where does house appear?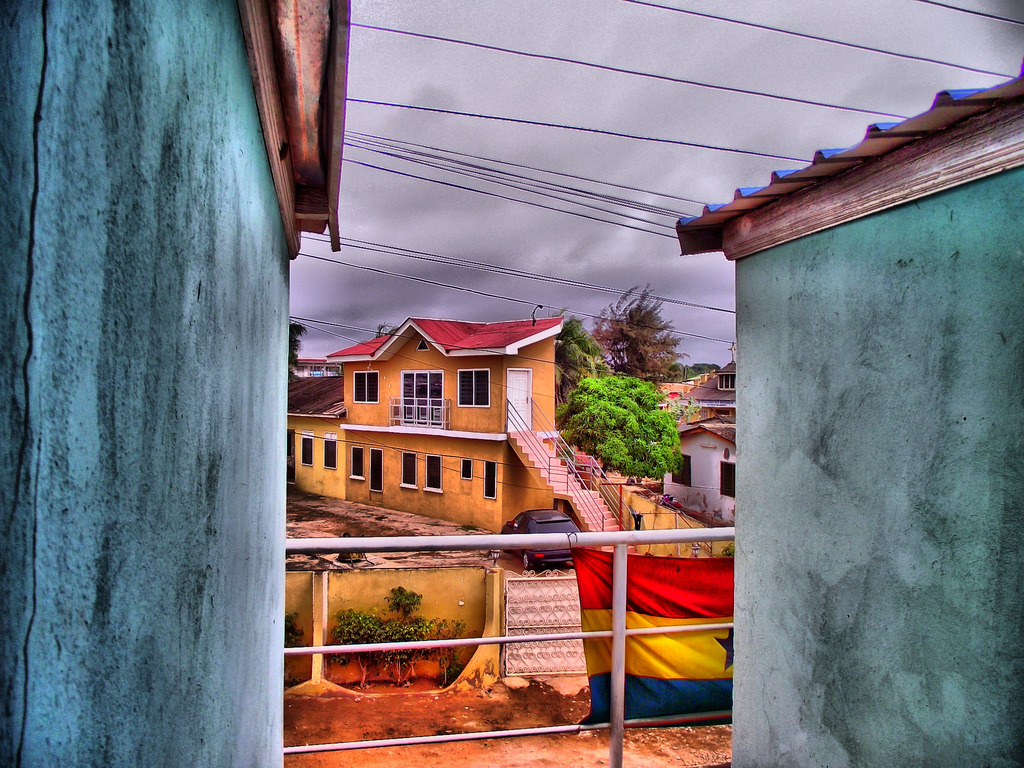
Appears at left=674, top=66, right=1023, bottom=767.
